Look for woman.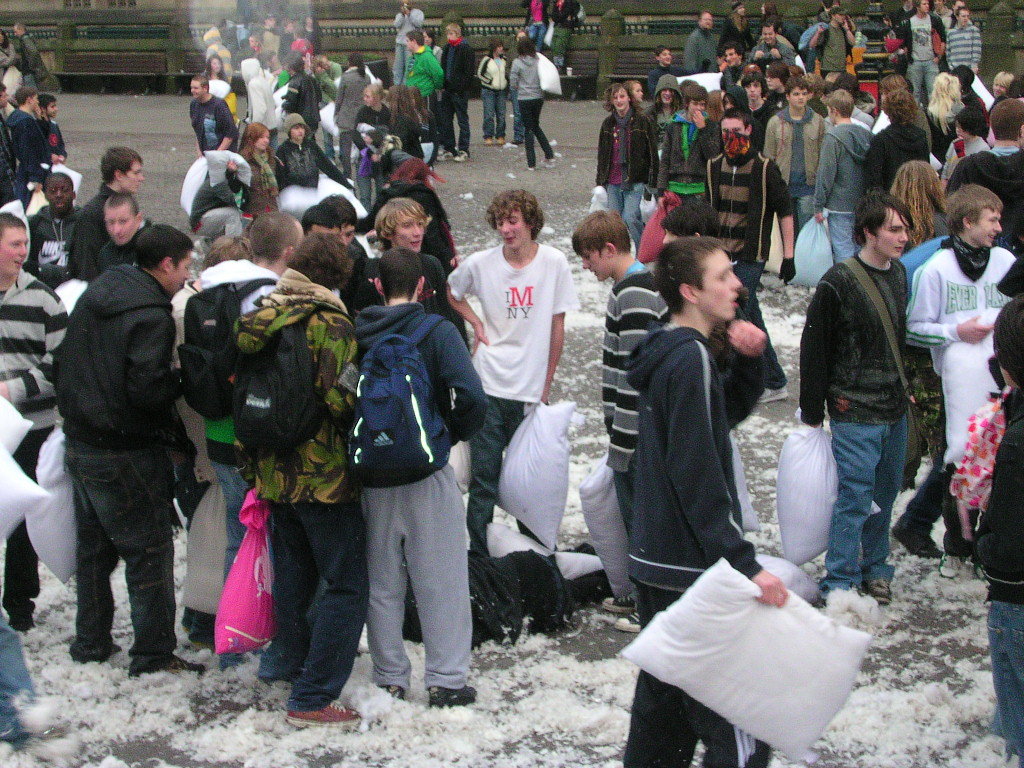
Found: <bbox>392, 83, 425, 161</bbox>.
